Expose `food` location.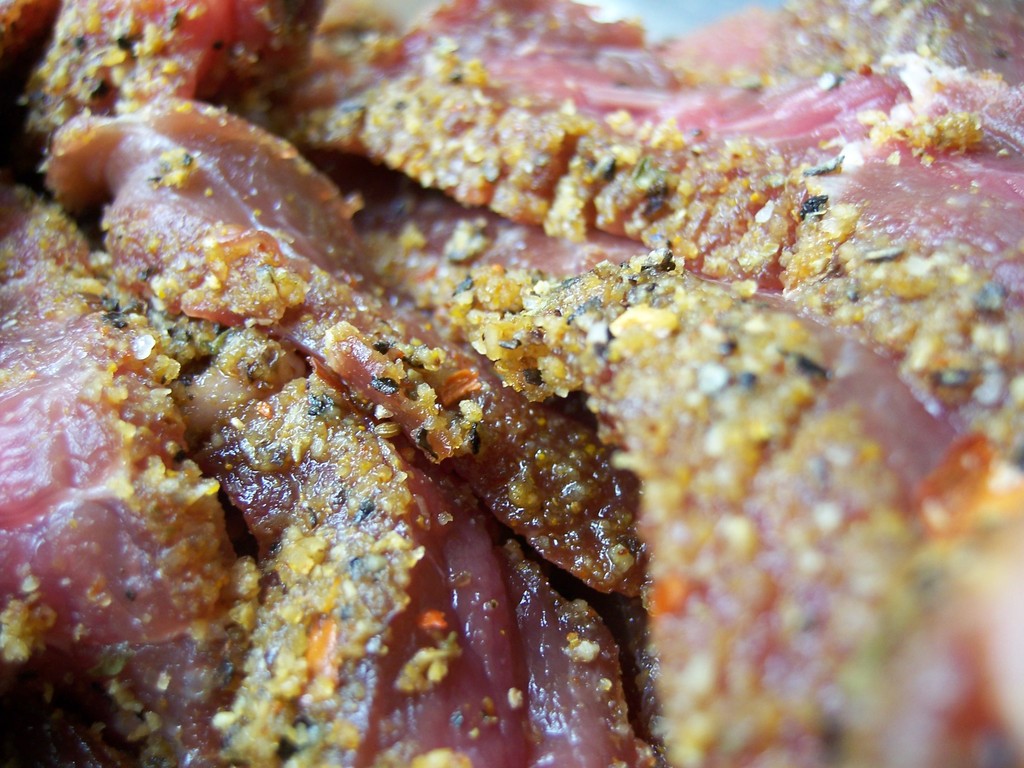
Exposed at {"left": 0, "top": 0, "right": 1023, "bottom": 767}.
